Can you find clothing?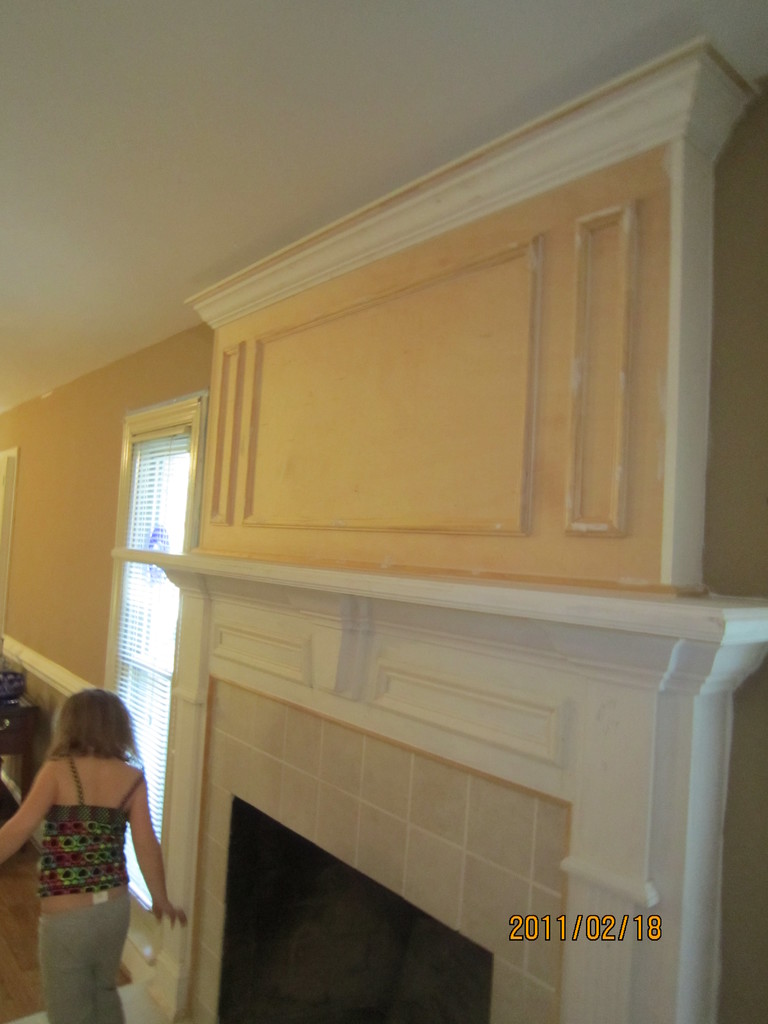
Yes, bounding box: (left=40, top=755, right=146, bottom=899).
